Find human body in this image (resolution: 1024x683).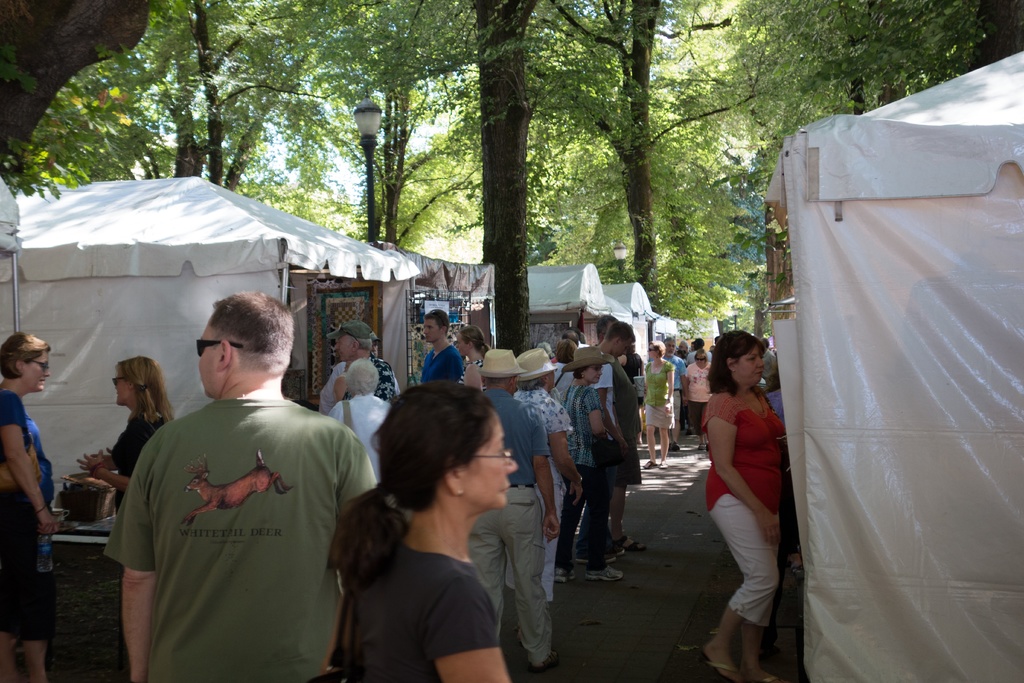
select_region(461, 319, 484, 378).
